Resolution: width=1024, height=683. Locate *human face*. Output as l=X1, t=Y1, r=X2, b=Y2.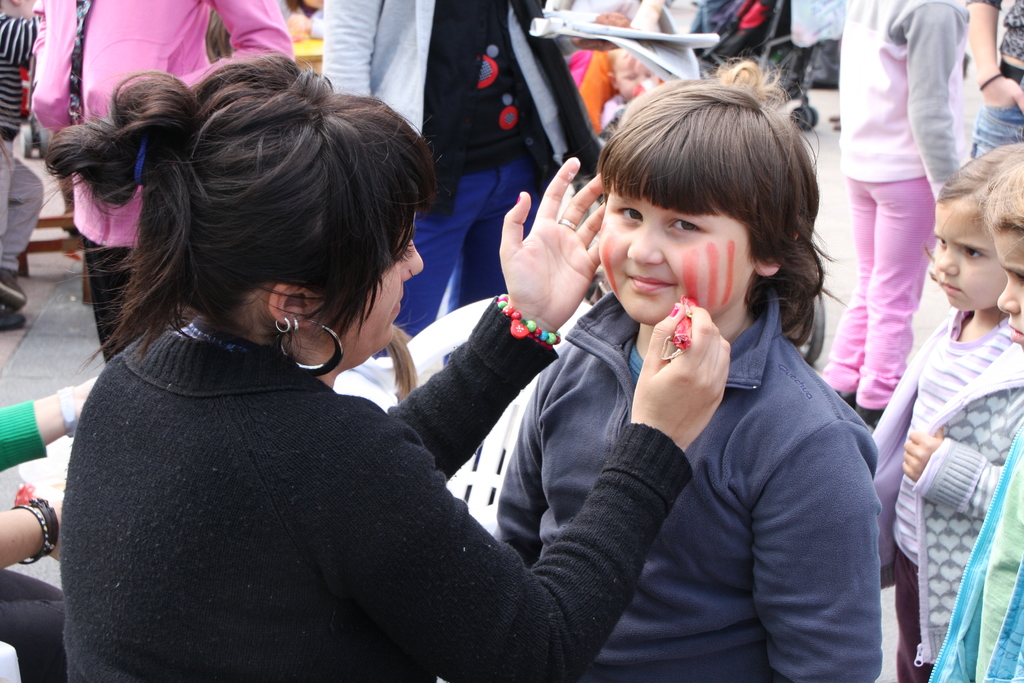
l=996, t=236, r=1023, b=345.
